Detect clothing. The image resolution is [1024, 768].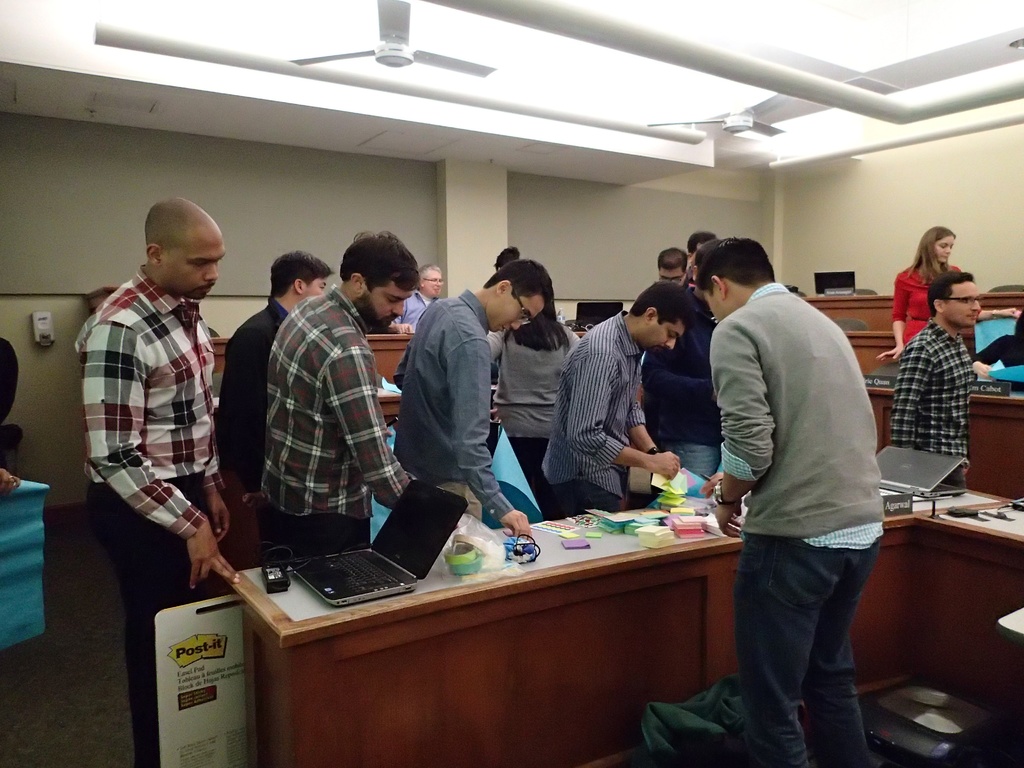
396/285/516/524.
